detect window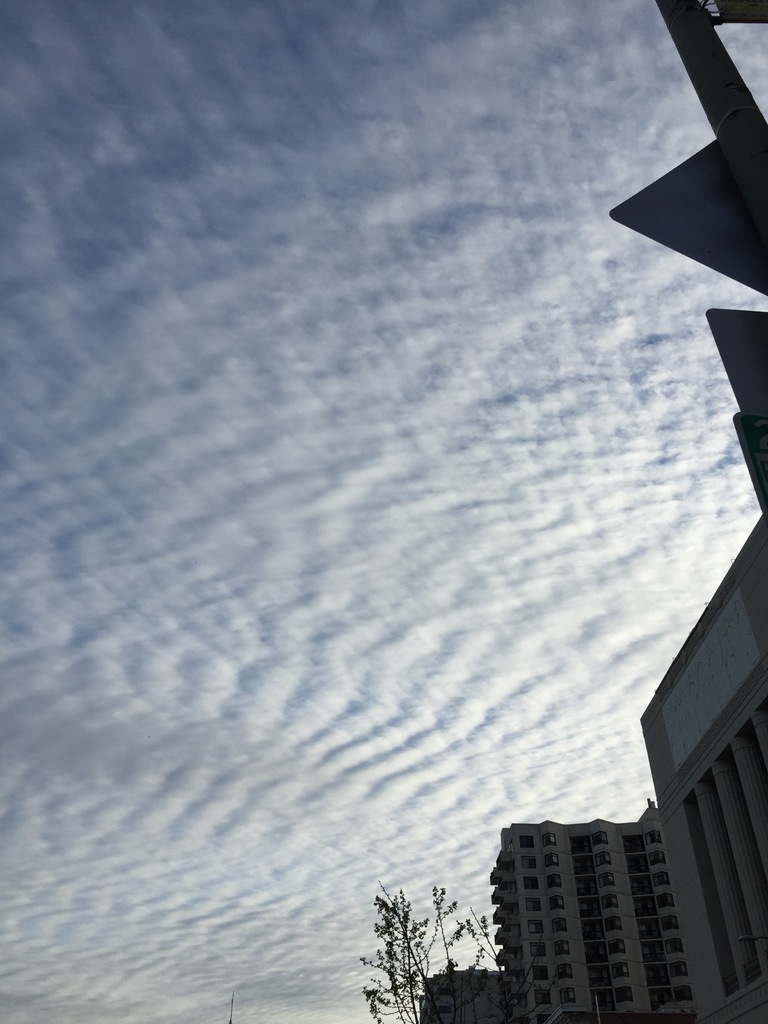
bbox=[438, 986, 450, 995]
